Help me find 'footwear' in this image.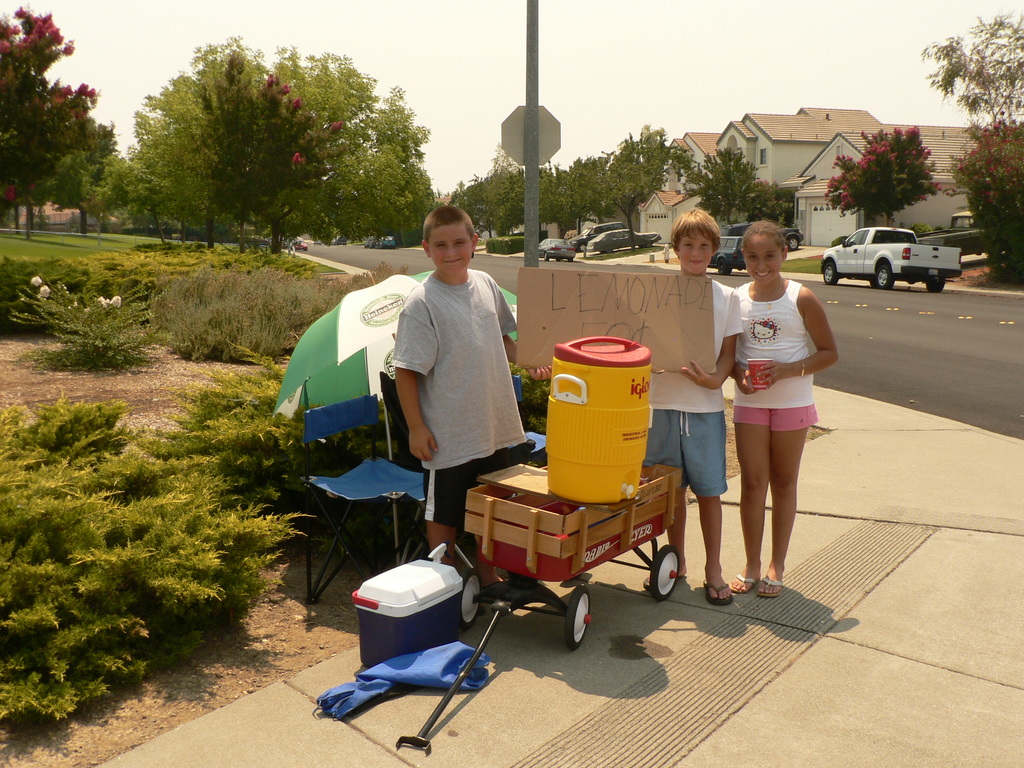
Found it: box=[730, 570, 756, 594].
